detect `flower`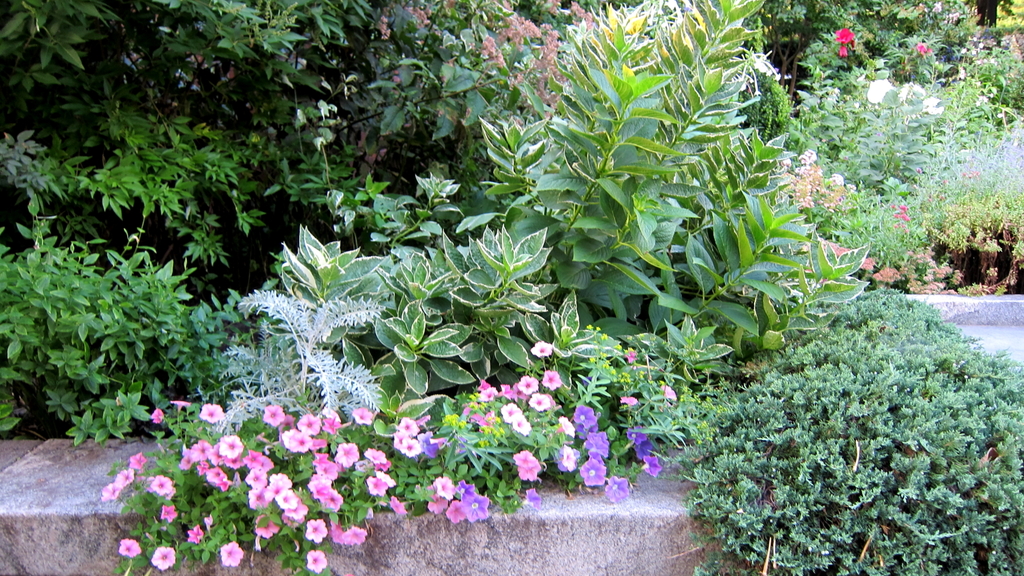
bbox=(150, 543, 175, 571)
